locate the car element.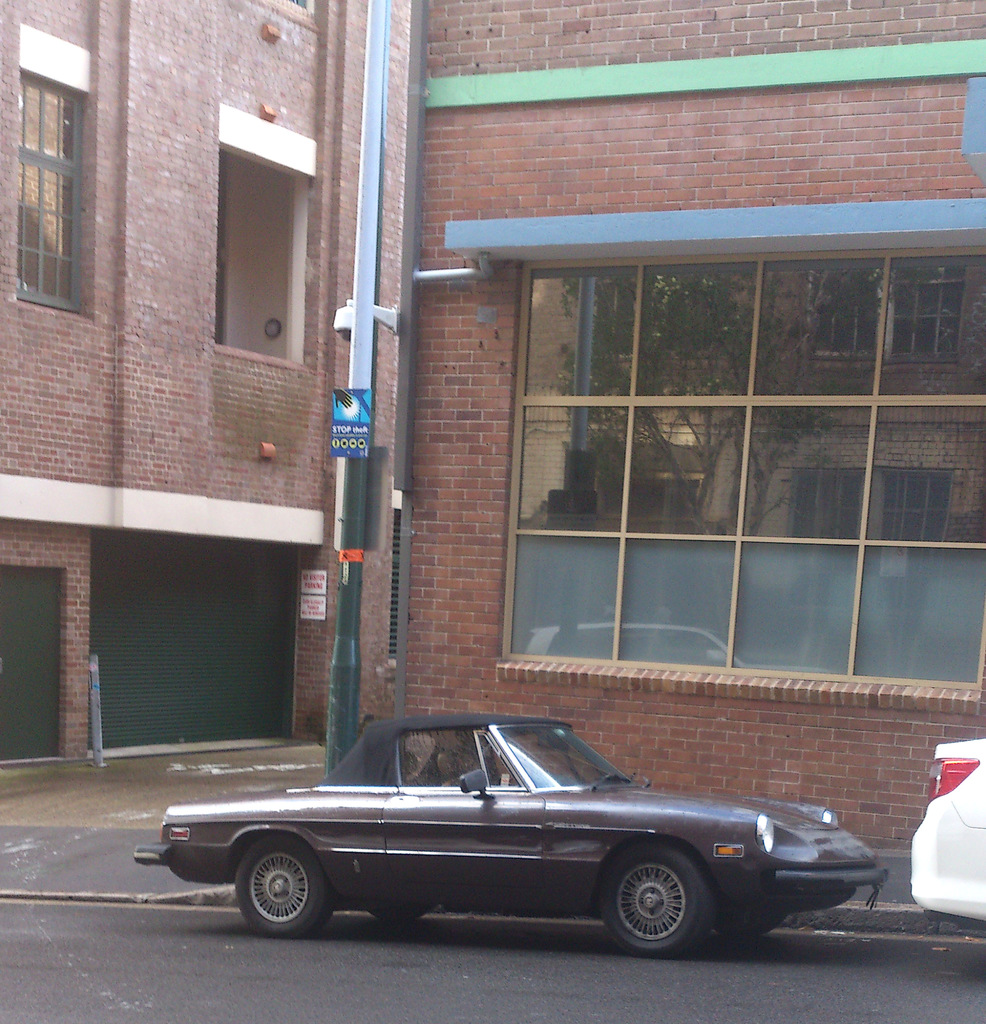
Element bbox: [left=136, top=715, right=893, bottom=963].
